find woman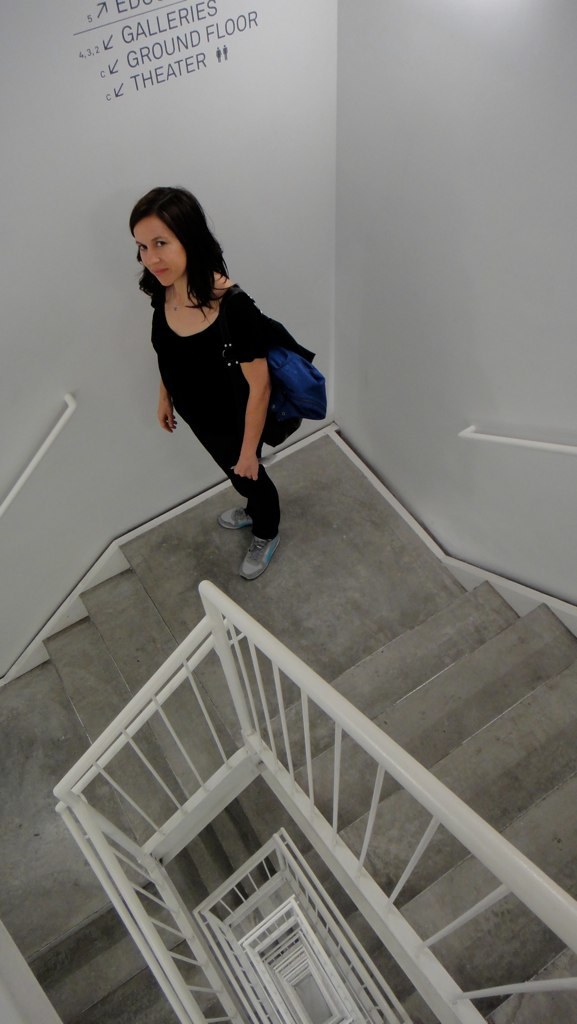
box=[119, 183, 315, 554]
